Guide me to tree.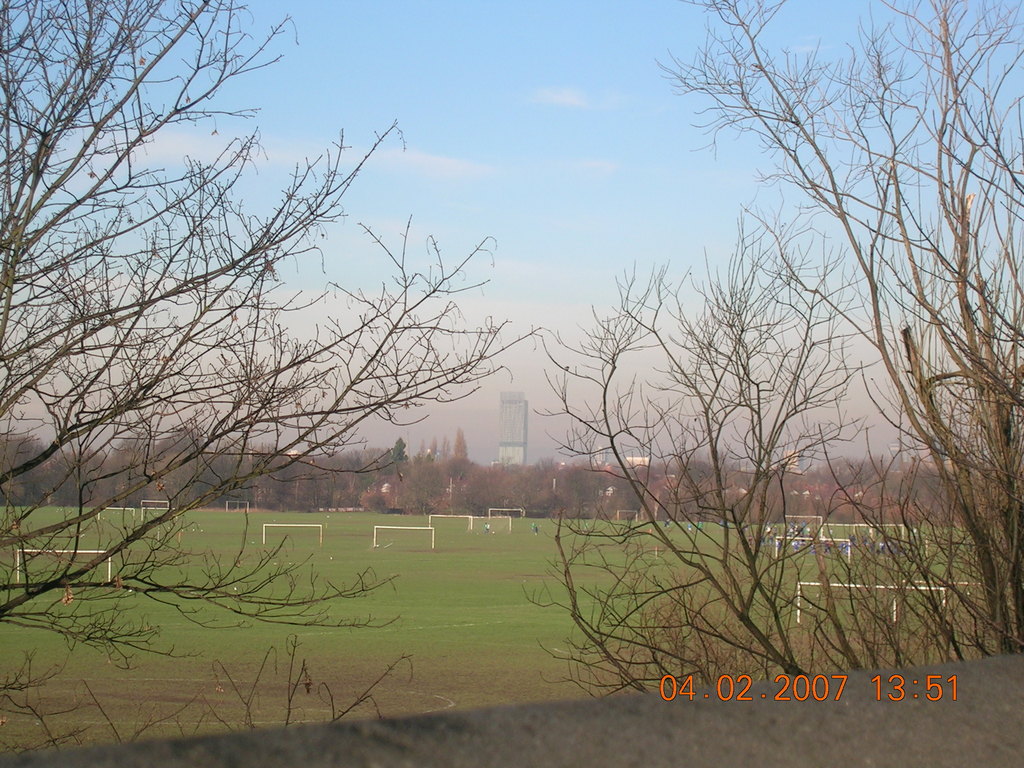
Guidance: 386,439,412,468.
